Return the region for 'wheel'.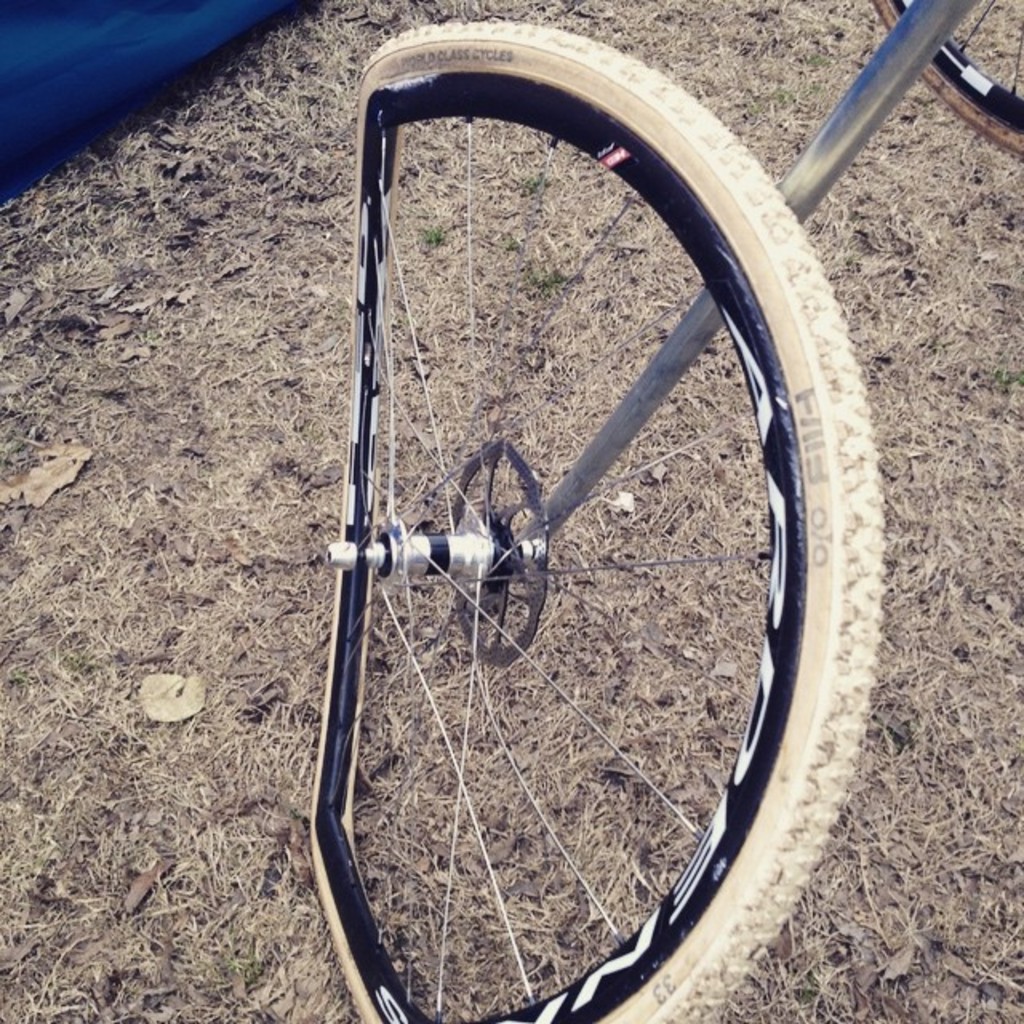
BBox(301, 58, 806, 1023).
